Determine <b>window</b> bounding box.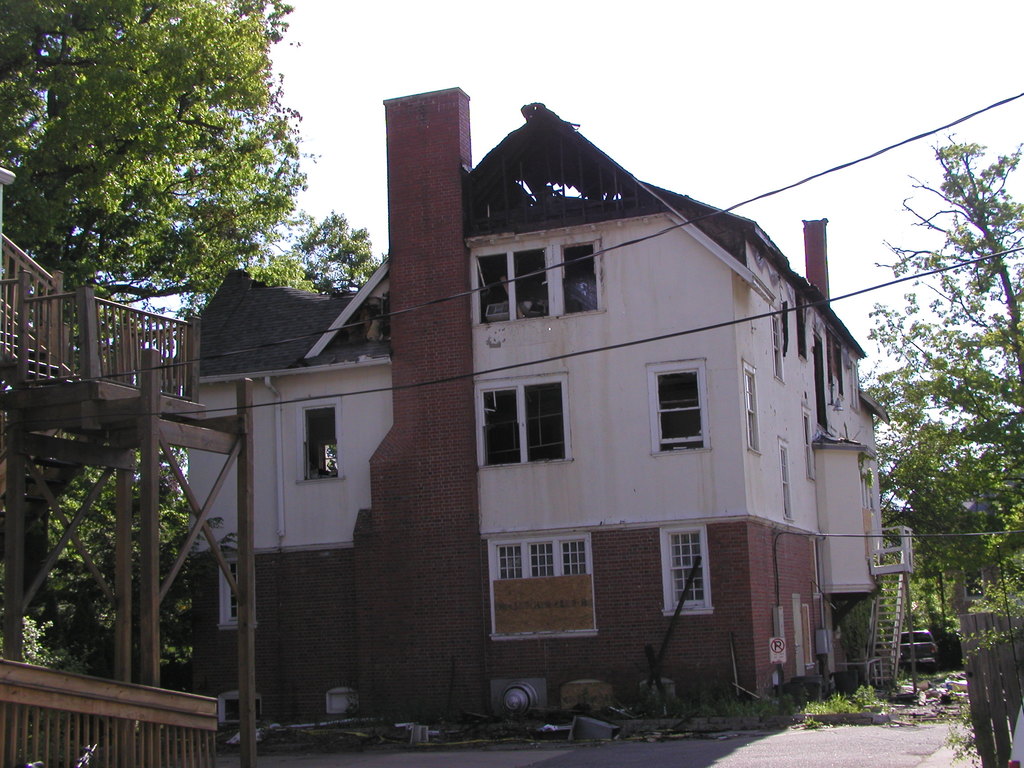
Determined: [x1=849, y1=366, x2=863, y2=413].
